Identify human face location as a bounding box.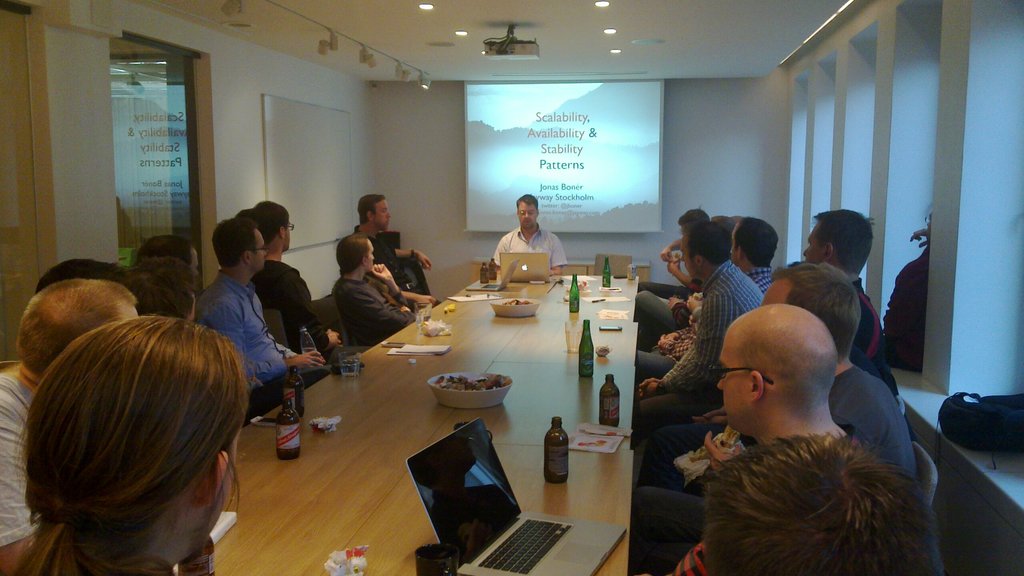
(x1=680, y1=234, x2=698, y2=280).
